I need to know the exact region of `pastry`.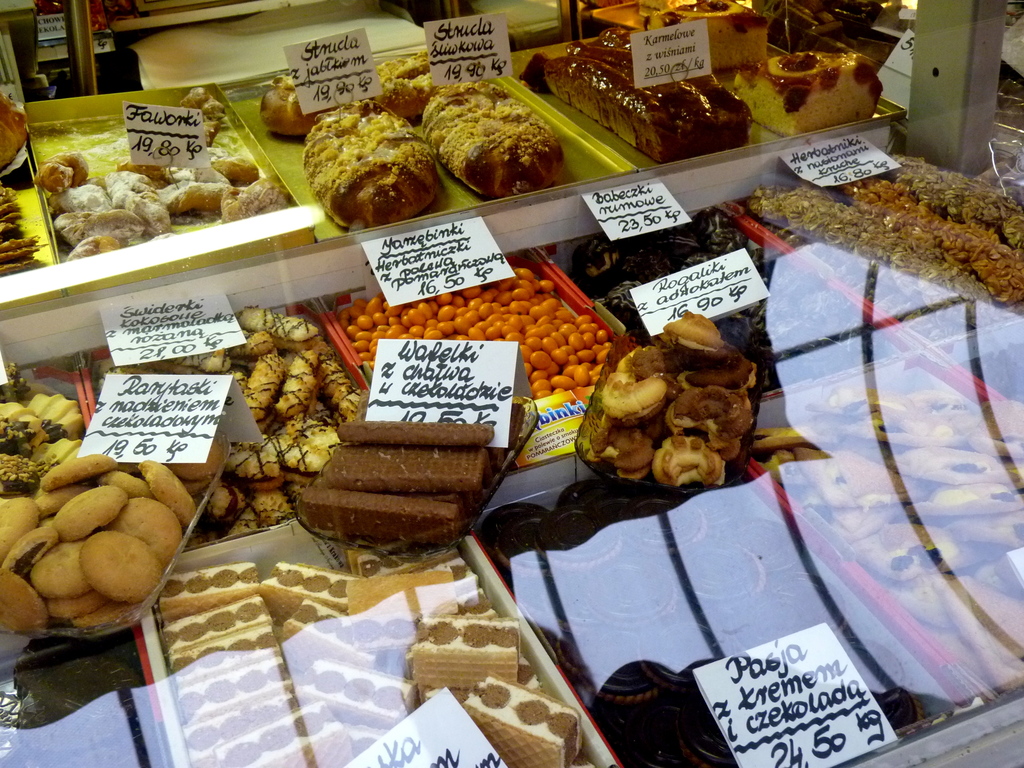
Region: detection(460, 672, 581, 767).
